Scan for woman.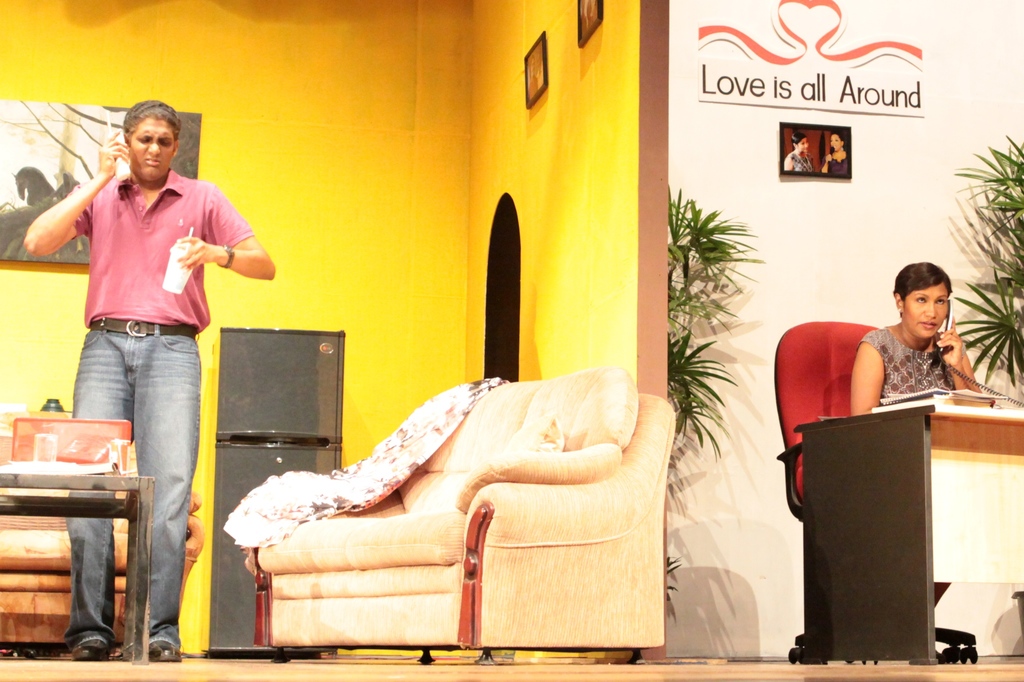
Scan result: locate(822, 131, 846, 177).
